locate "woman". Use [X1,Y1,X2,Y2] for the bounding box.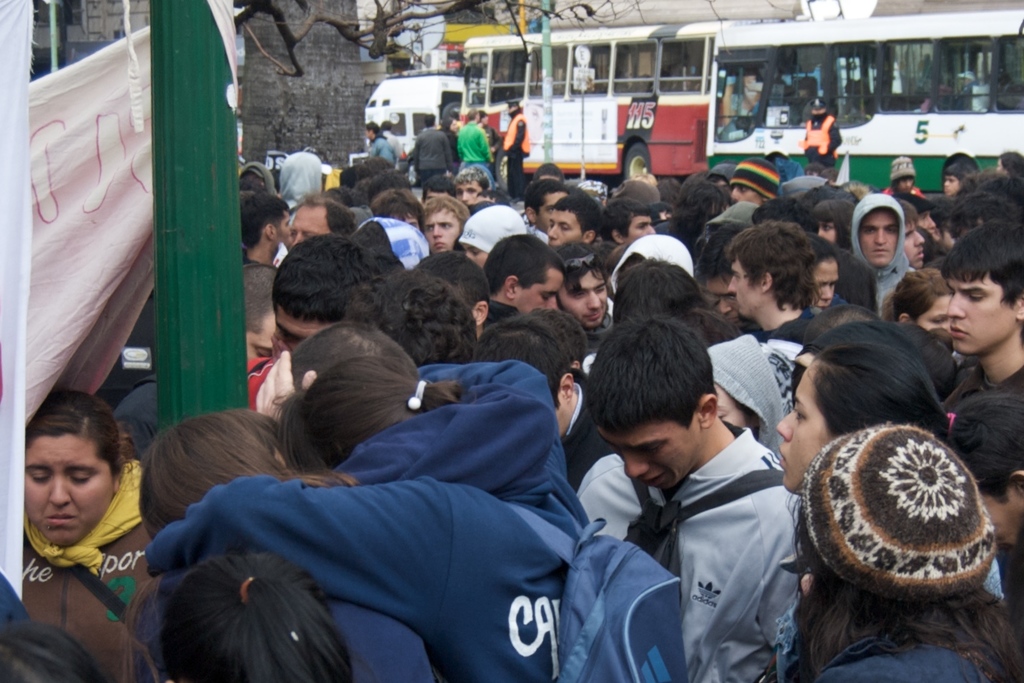
[3,378,197,669].
